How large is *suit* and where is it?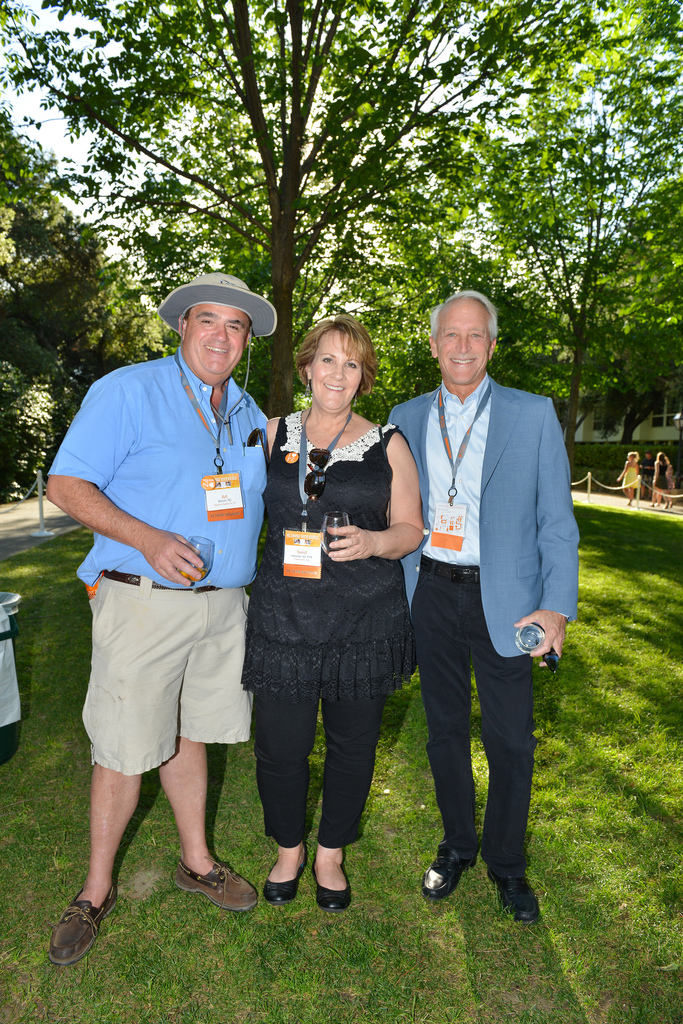
Bounding box: <region>388, 283, 569, 906</region>.
